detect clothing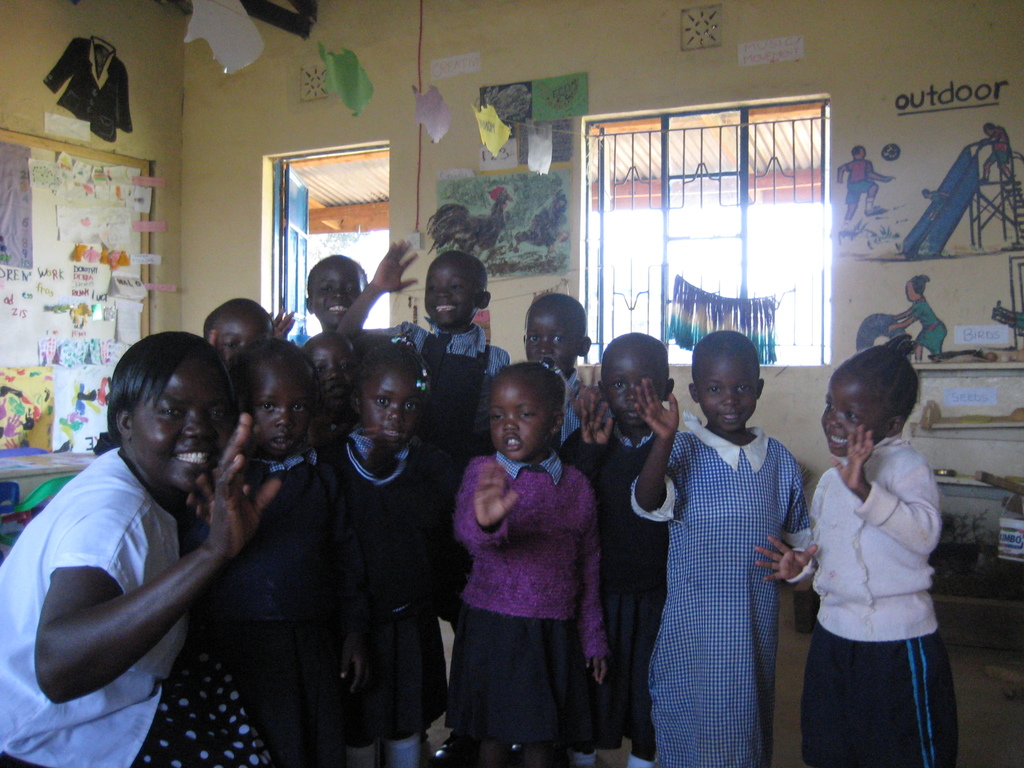
x1=0, y1=452, x2=282, y2=767
